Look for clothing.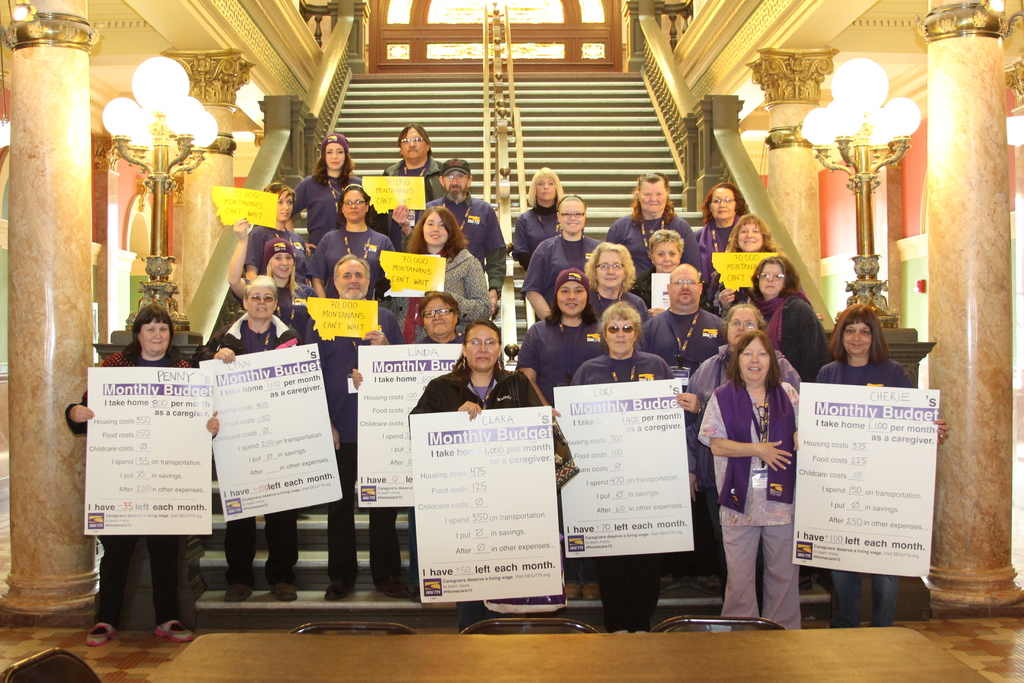
Found: 298:225:397:289.
